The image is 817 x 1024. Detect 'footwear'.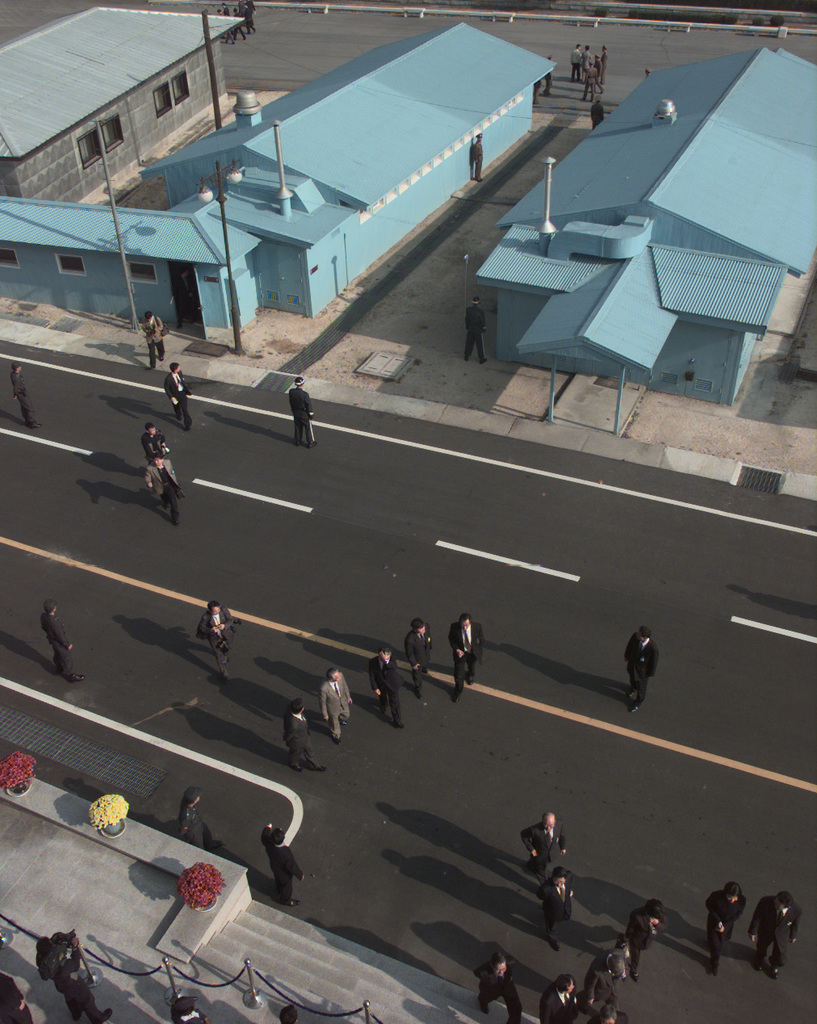
Detection: [x1=547, y1=936, x2=559, y2=954].
